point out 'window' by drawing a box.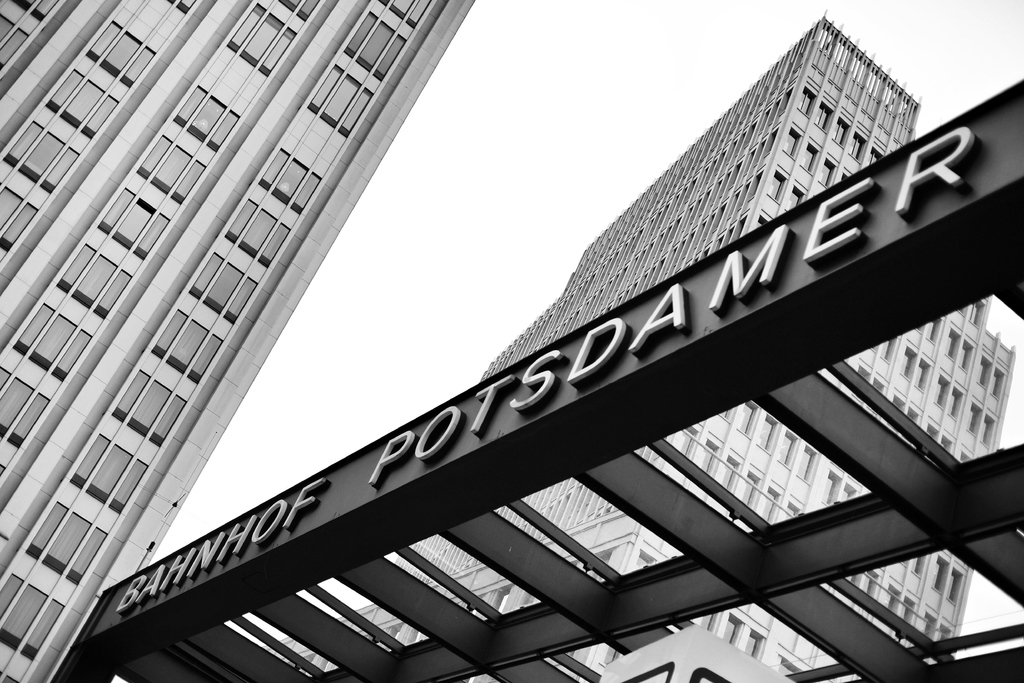
pyautogui.locateOnScreen(0, 362, 49, 446).
